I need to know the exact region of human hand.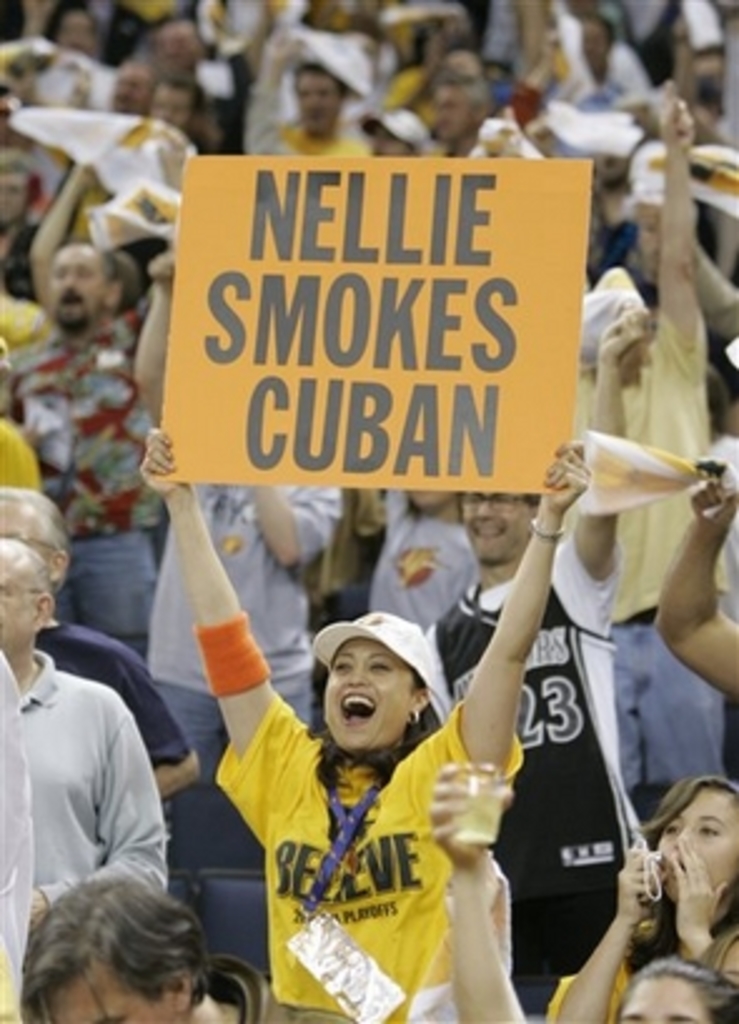
Region: 694, 458, 736, 533.
